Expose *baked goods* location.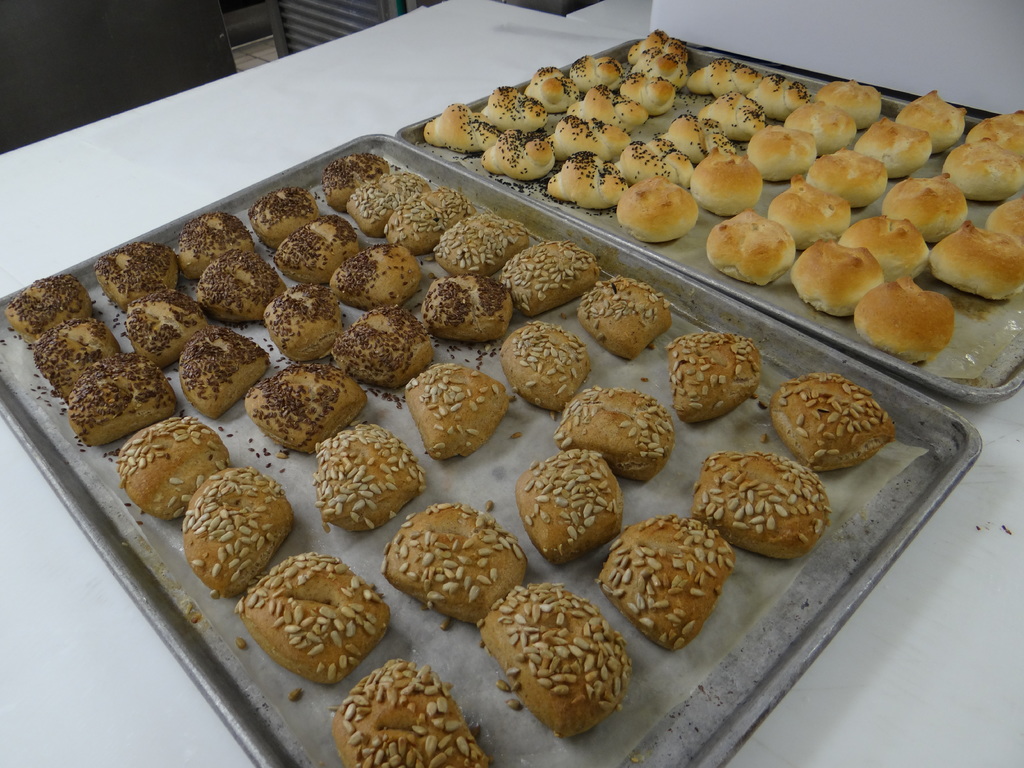
Exposed at l=262, t=285, r=342, b=365.
